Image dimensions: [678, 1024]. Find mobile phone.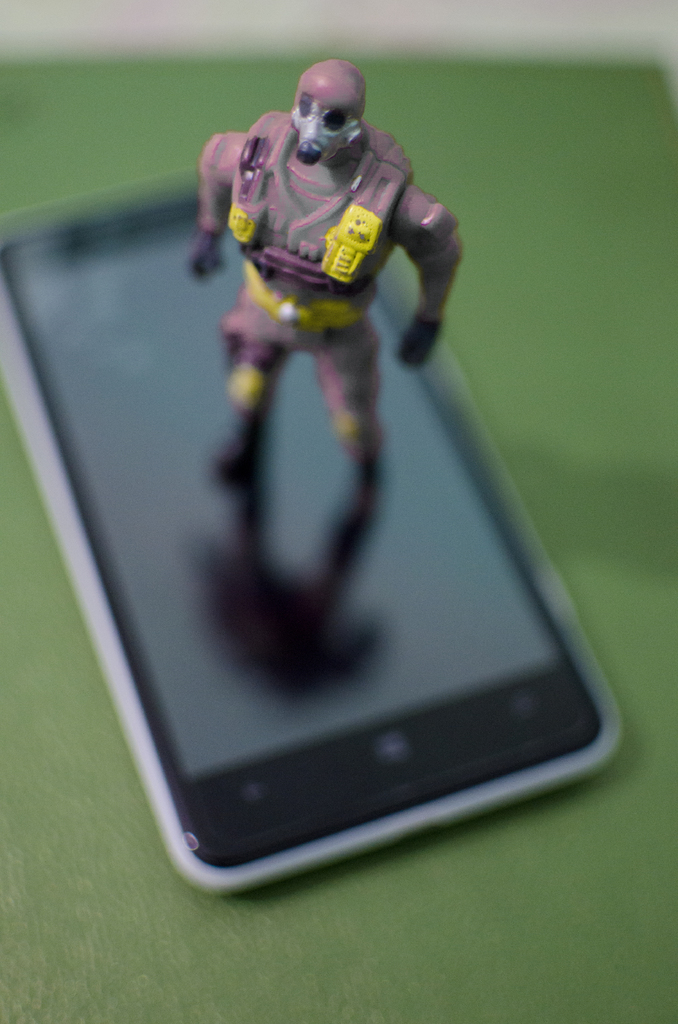
(left=0, top=135, right=619, bottom=894).
